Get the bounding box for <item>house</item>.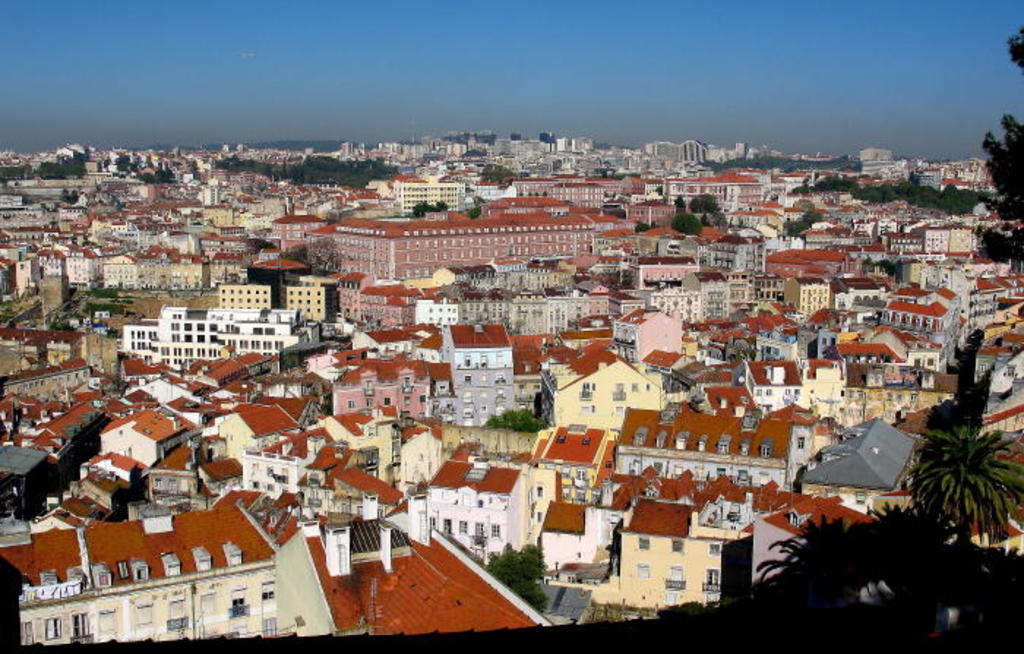
region(453, 120, 546, 183).
